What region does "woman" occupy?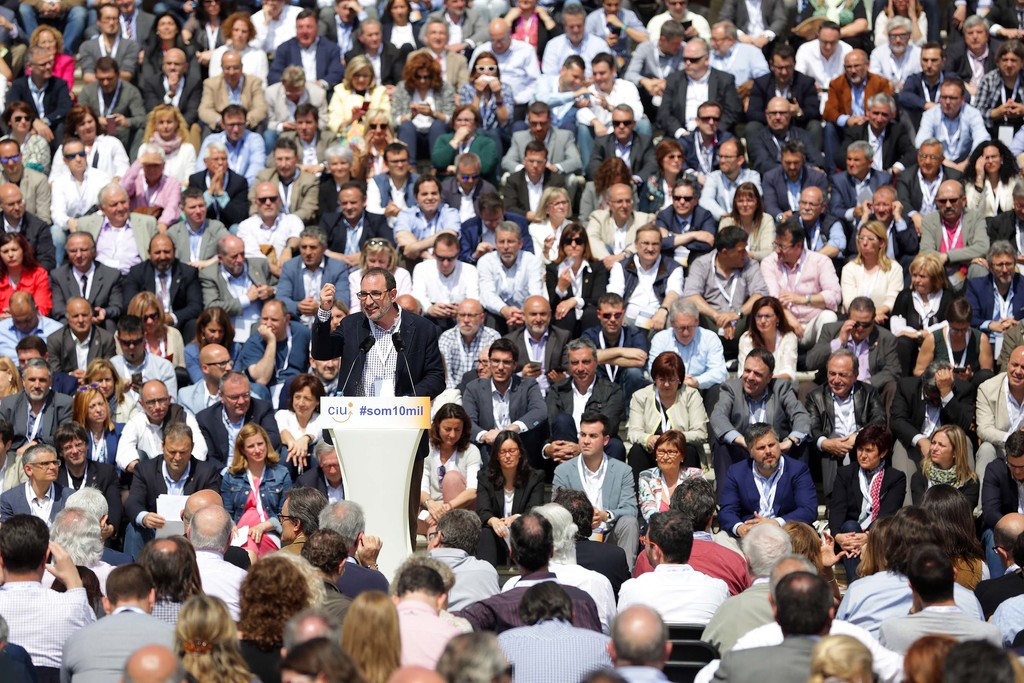
rect(308, 300, 358, 356).
